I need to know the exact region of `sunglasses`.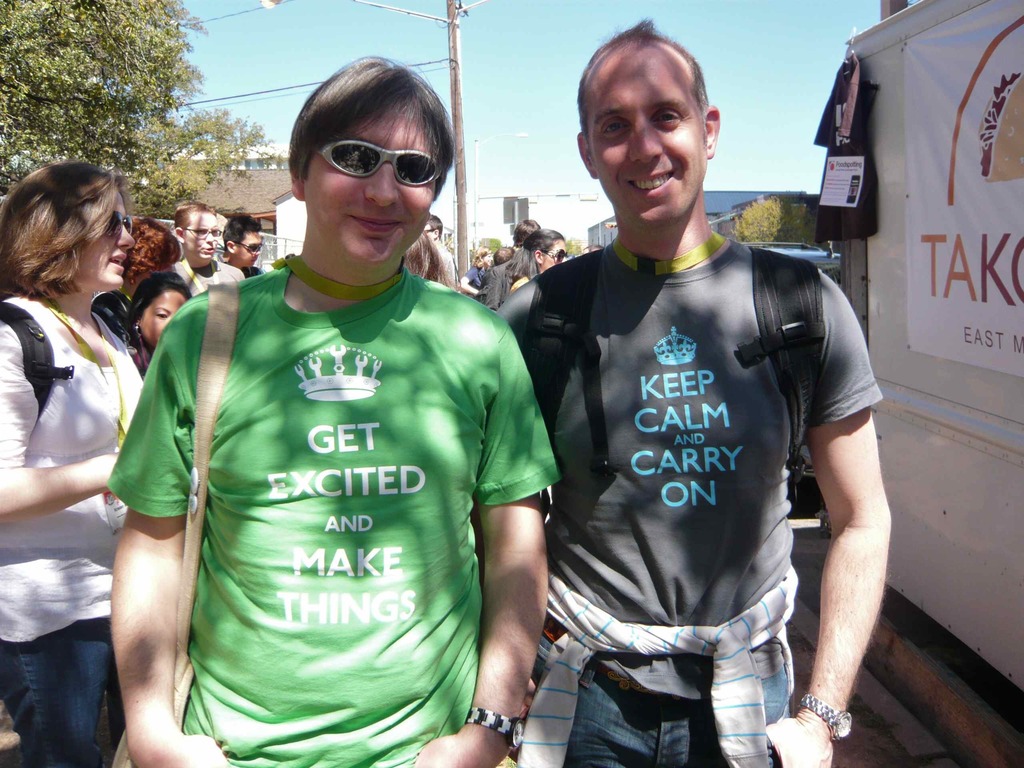
Region: Rect(102, 211, 130, 245).
